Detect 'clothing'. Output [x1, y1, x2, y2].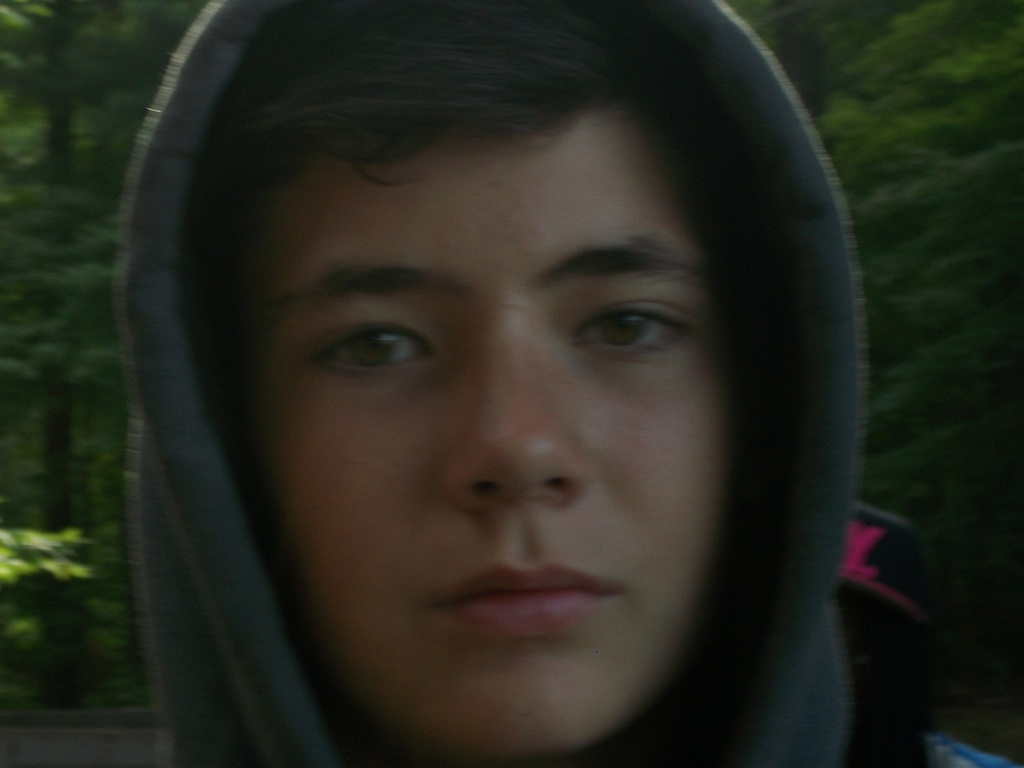
[122, 0, 1015, 767].
